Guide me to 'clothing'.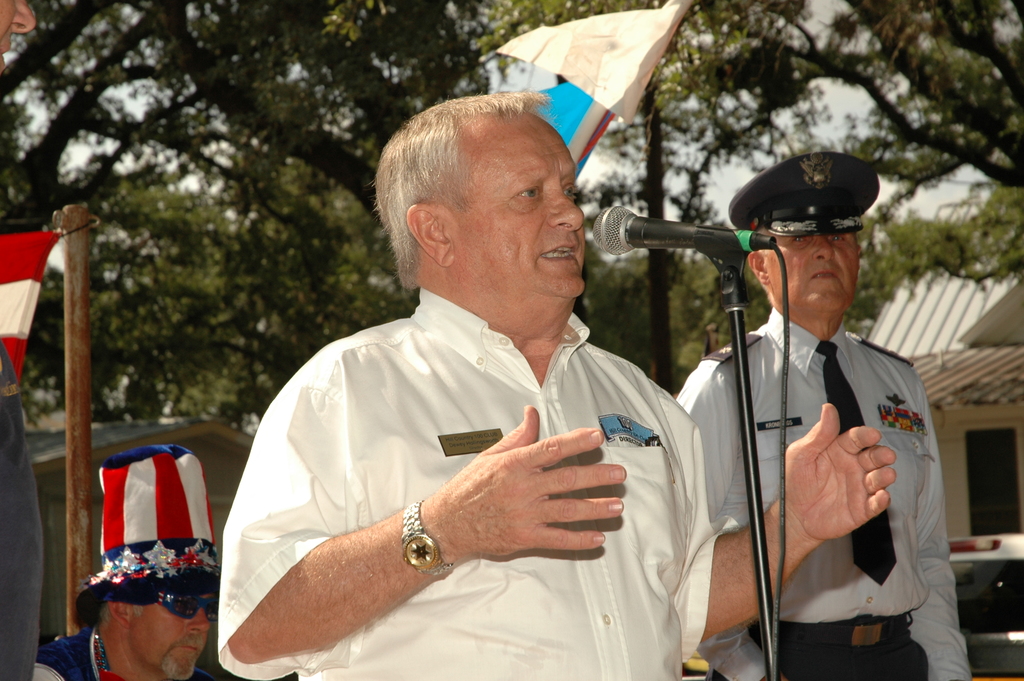
Guidance: l=0, t=340, r=44, b=680.
